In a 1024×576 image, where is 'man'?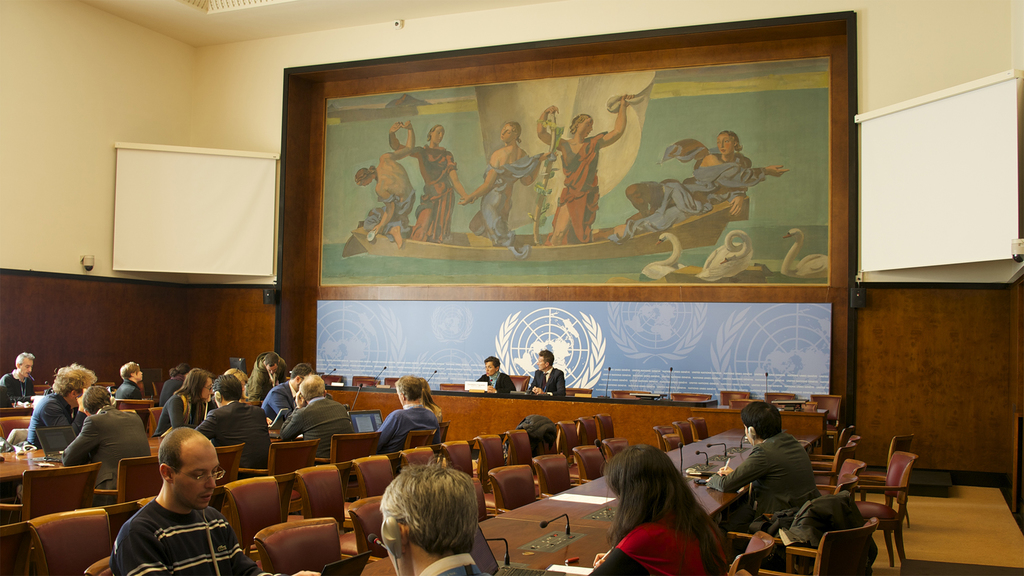
<bbox>161, 367, 195, 415</bbox>.
